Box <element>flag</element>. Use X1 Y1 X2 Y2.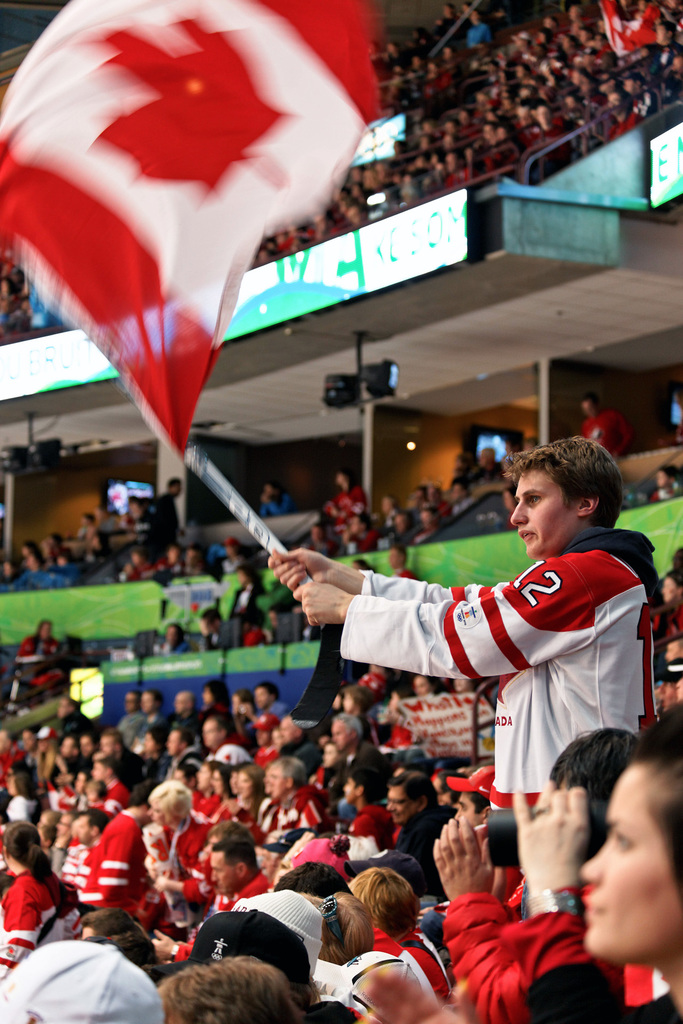
28 3 306 472.
